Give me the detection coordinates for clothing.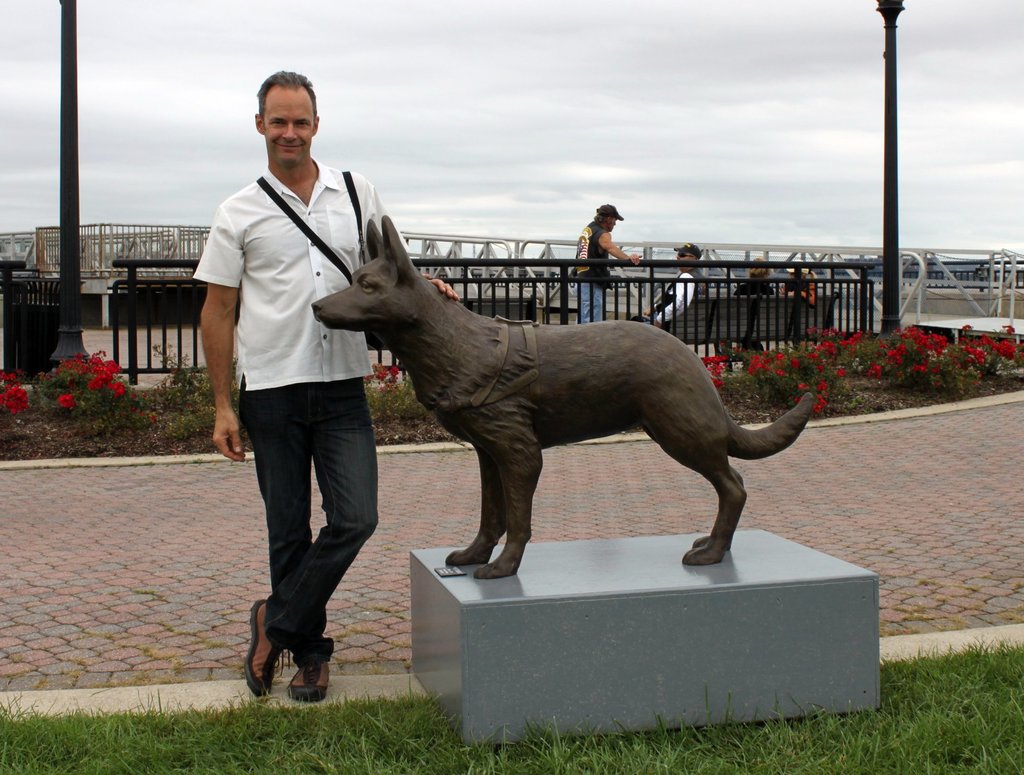
bbox(580, 280, 605, 322).
